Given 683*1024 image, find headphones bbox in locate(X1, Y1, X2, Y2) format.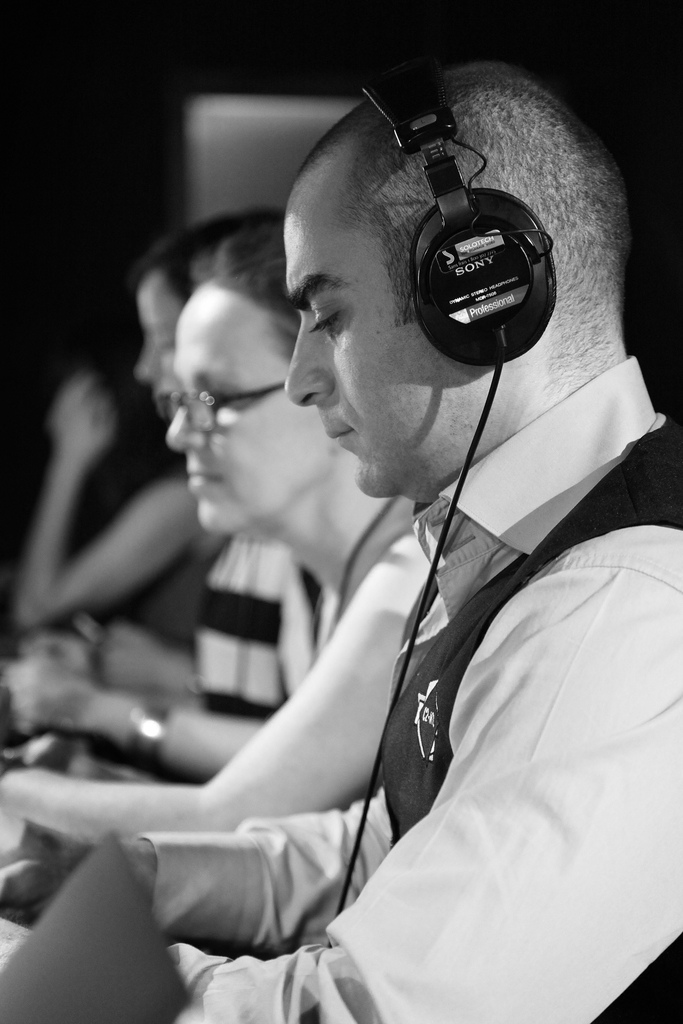
locate(300, 59, 568, 402).
